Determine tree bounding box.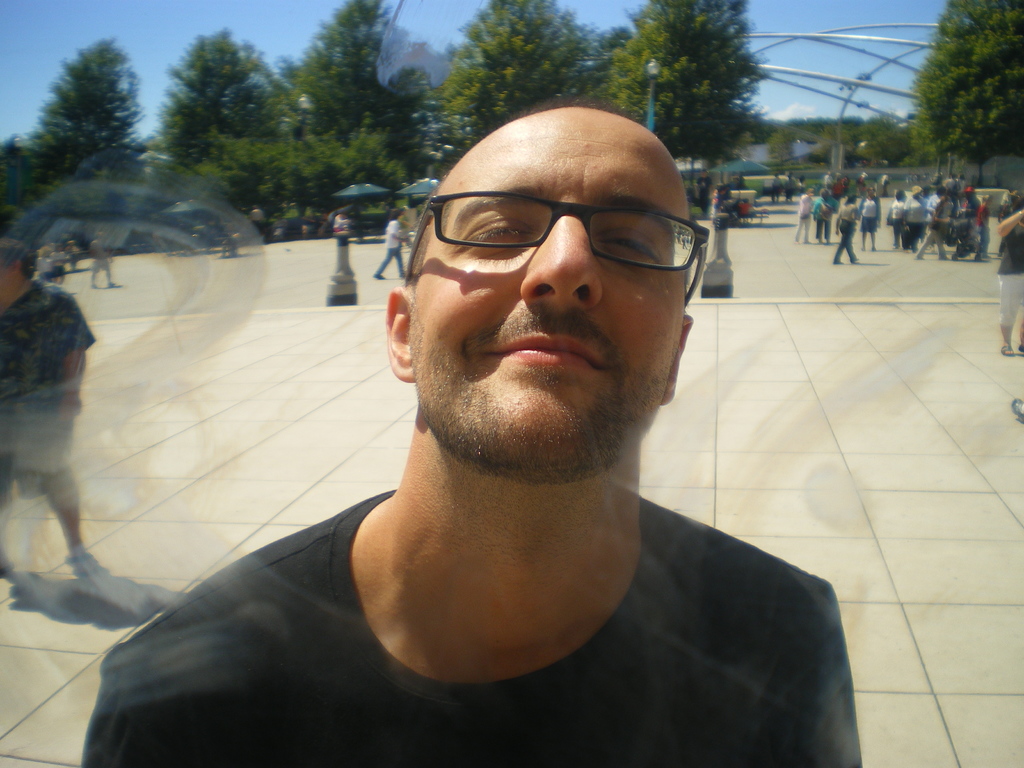
Determined: 157/13/307/247.
